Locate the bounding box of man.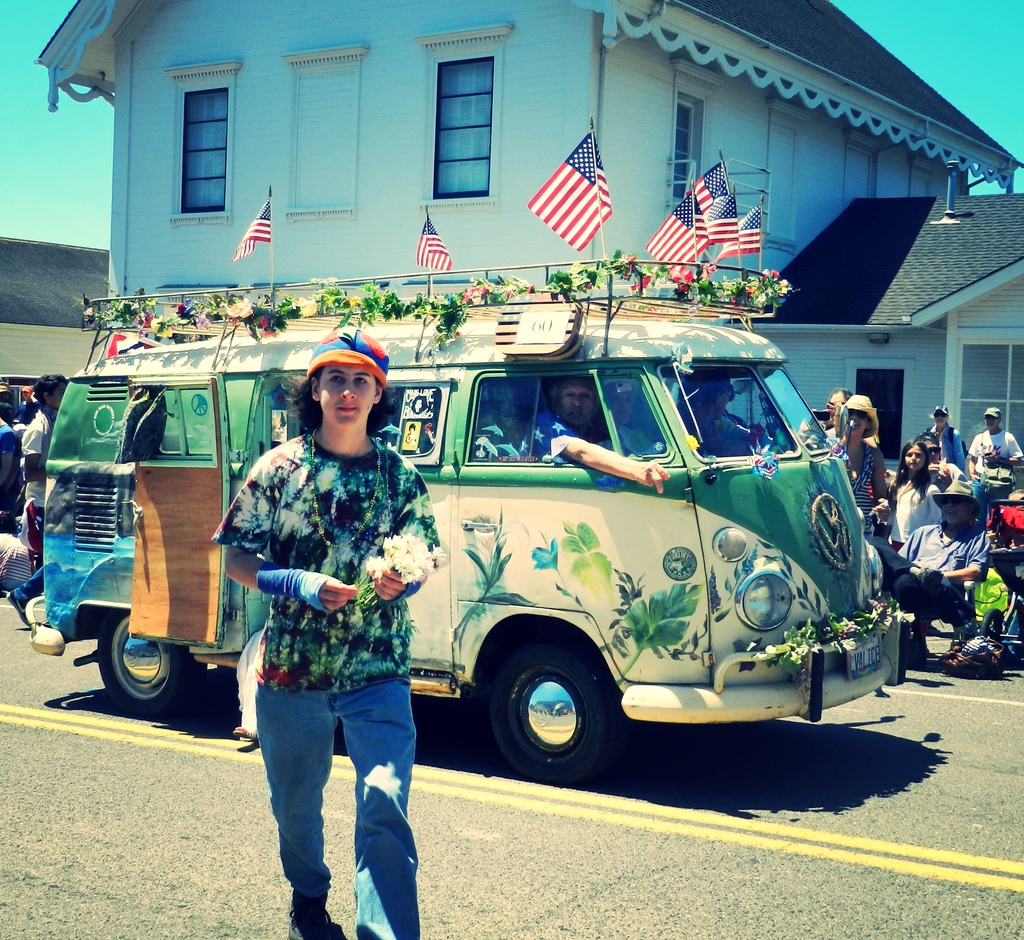
Bounding box: (x1=4, y1=373, x2=67, y2=629).
